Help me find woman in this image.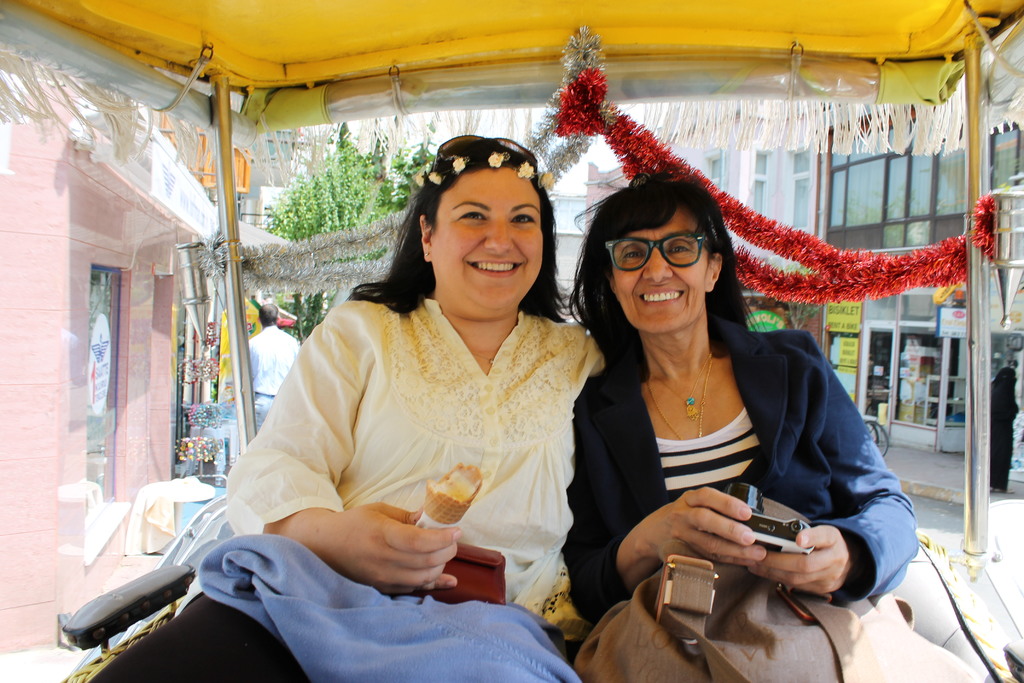
Found it: Rect(85, 133, 604, 682).
